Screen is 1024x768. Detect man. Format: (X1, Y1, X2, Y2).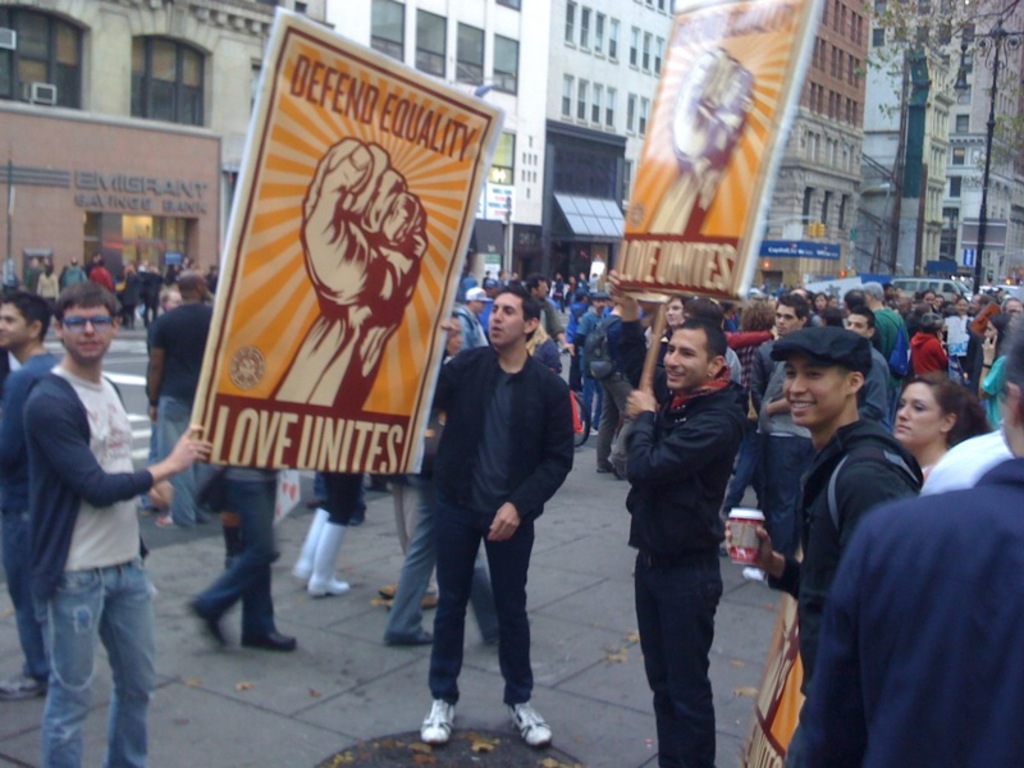
(525, 275, 586, 361).
